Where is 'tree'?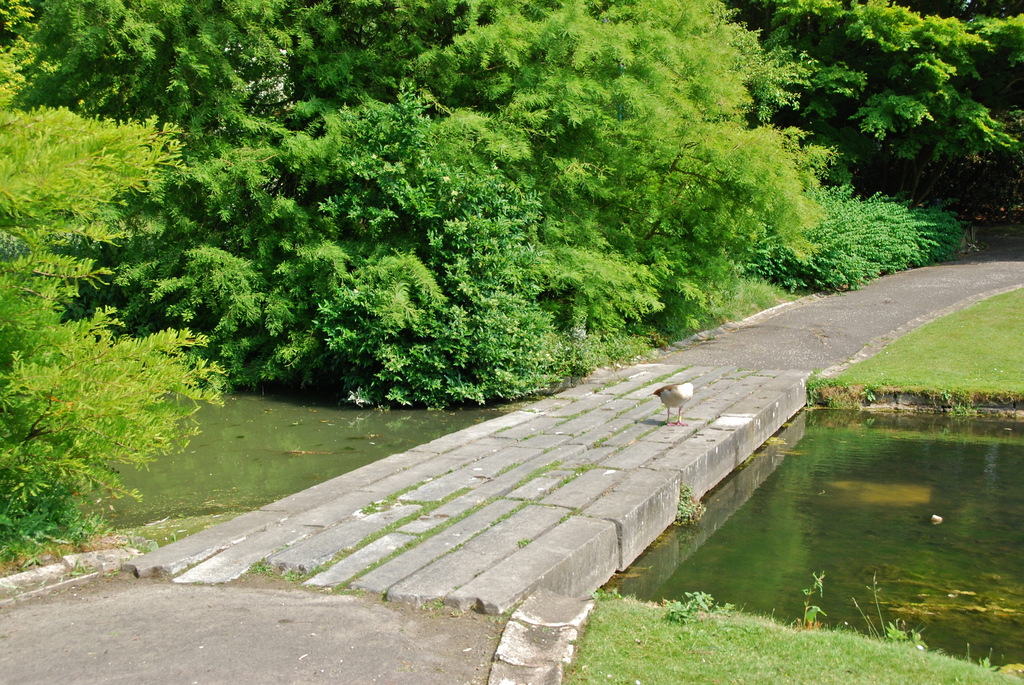
<bbox>0, 3, 252, 601</bbox>.
